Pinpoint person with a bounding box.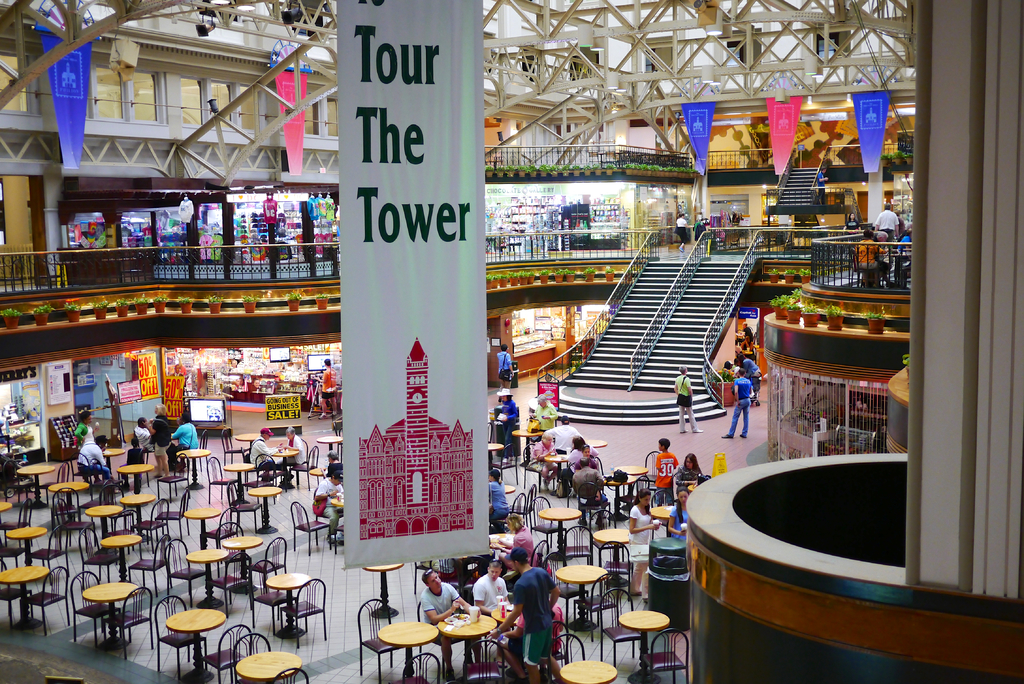
488/511/545/562.
